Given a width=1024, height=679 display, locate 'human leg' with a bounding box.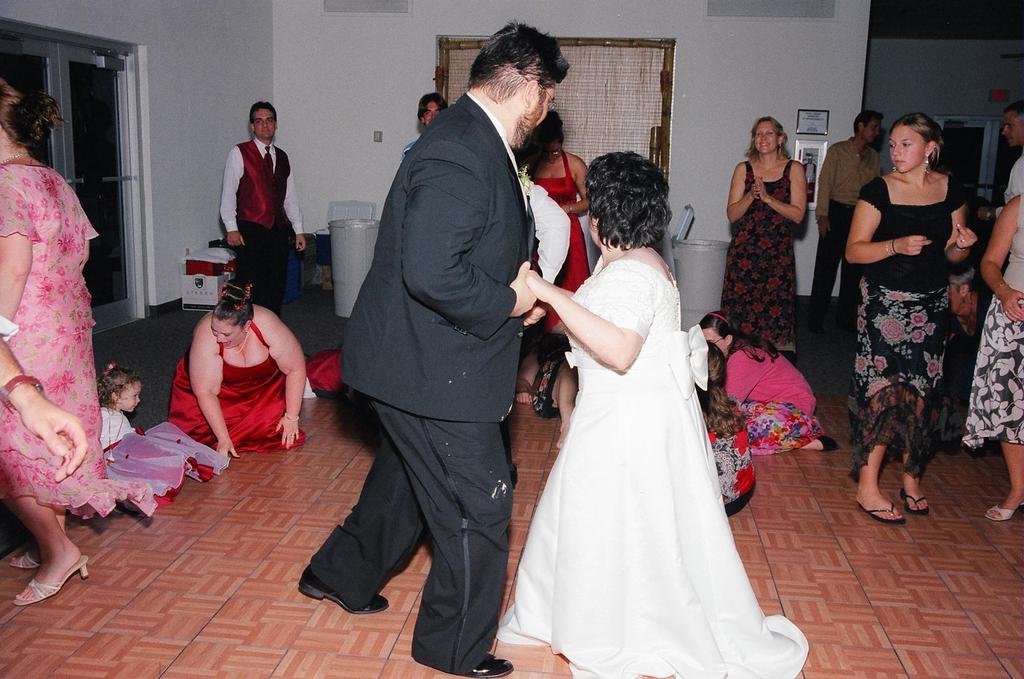
Located: [x1=850, y1=284, x2=911, y2=526].
